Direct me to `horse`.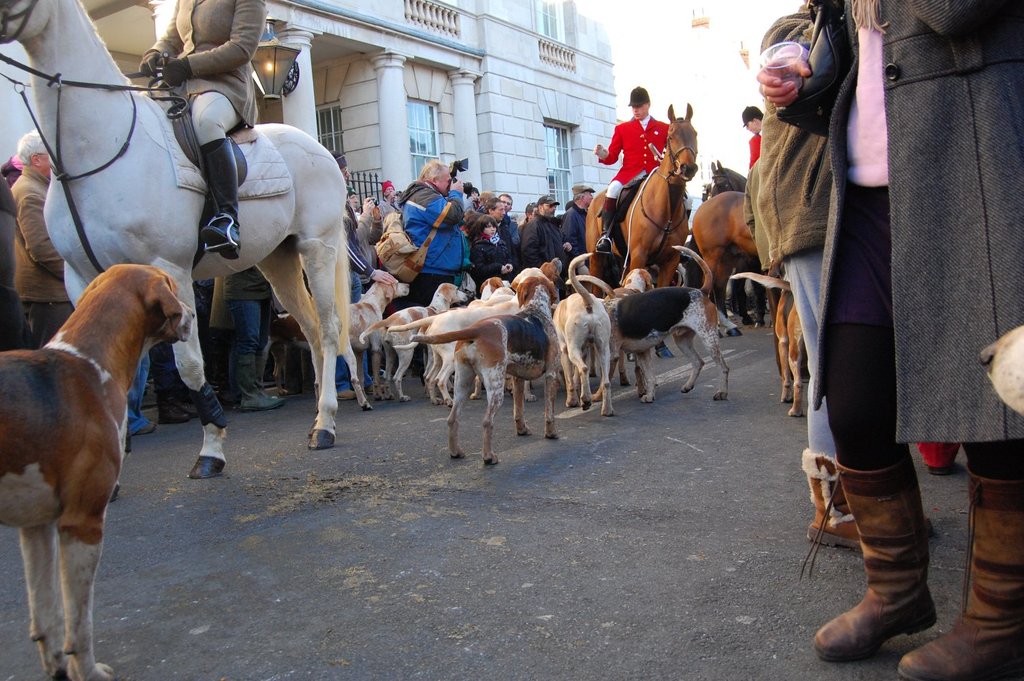
Direction: (left=703, top=159, right=757, bottom=327).
